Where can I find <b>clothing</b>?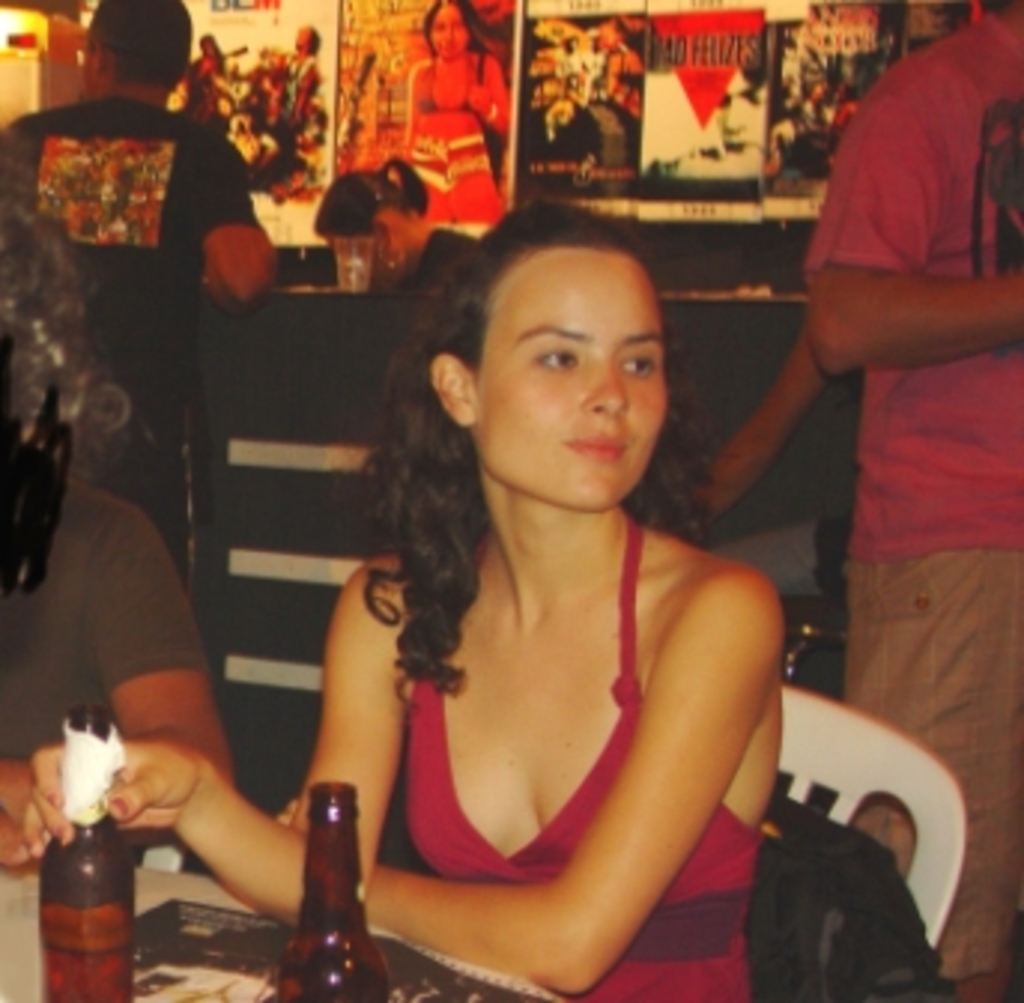
You can find it at left=791, top=0, right=1021, bottom=994.
